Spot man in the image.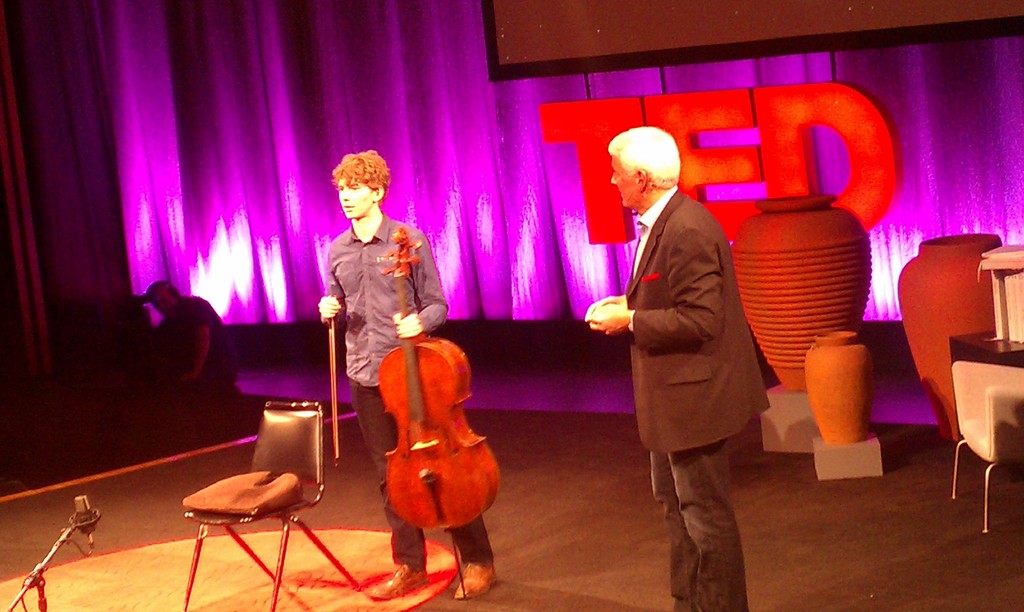
man found at {"x1": 316, "y1": 143, "x2": 500, "y2": 597}.
